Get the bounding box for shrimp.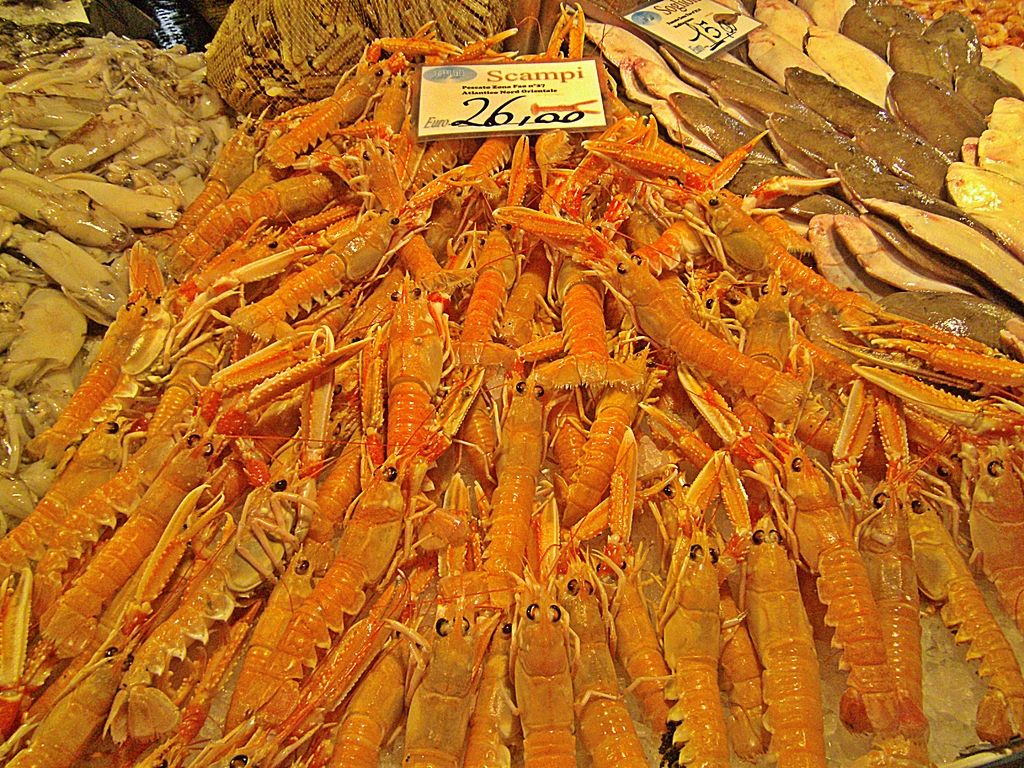
<region>241, 373, 481, 710</region>.
